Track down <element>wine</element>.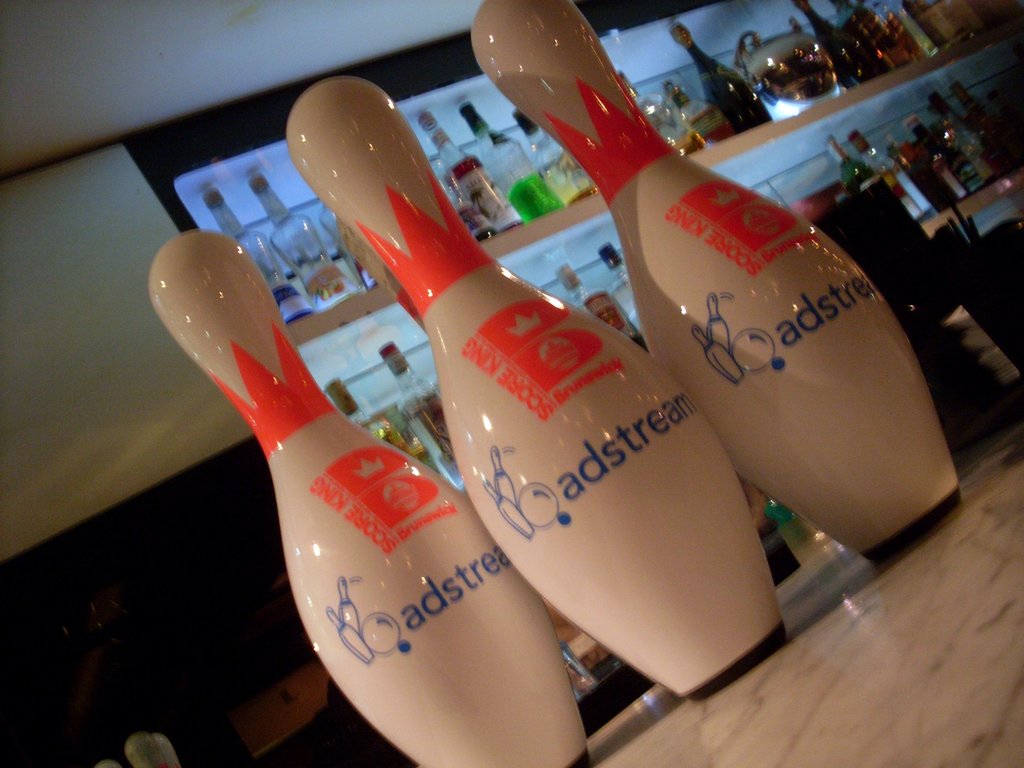
Tracked to (left=792, top=0, right=890, bottom=84).
